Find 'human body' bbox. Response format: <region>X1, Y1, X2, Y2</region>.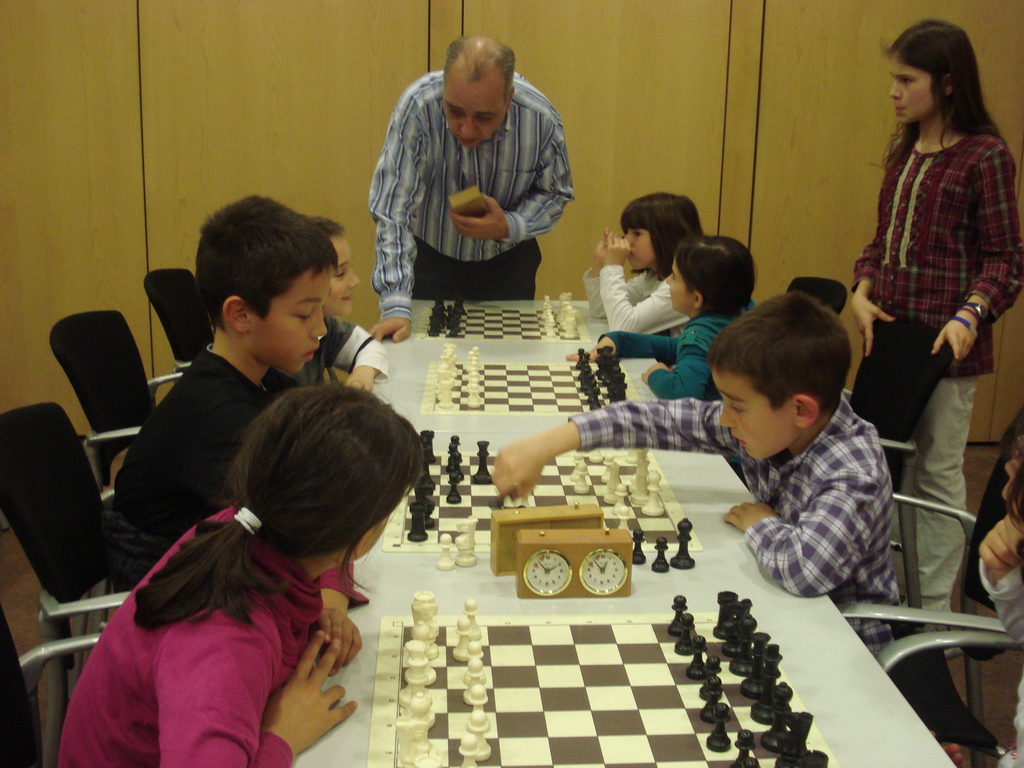
<region>840, 35, 1007, 586</region>.
